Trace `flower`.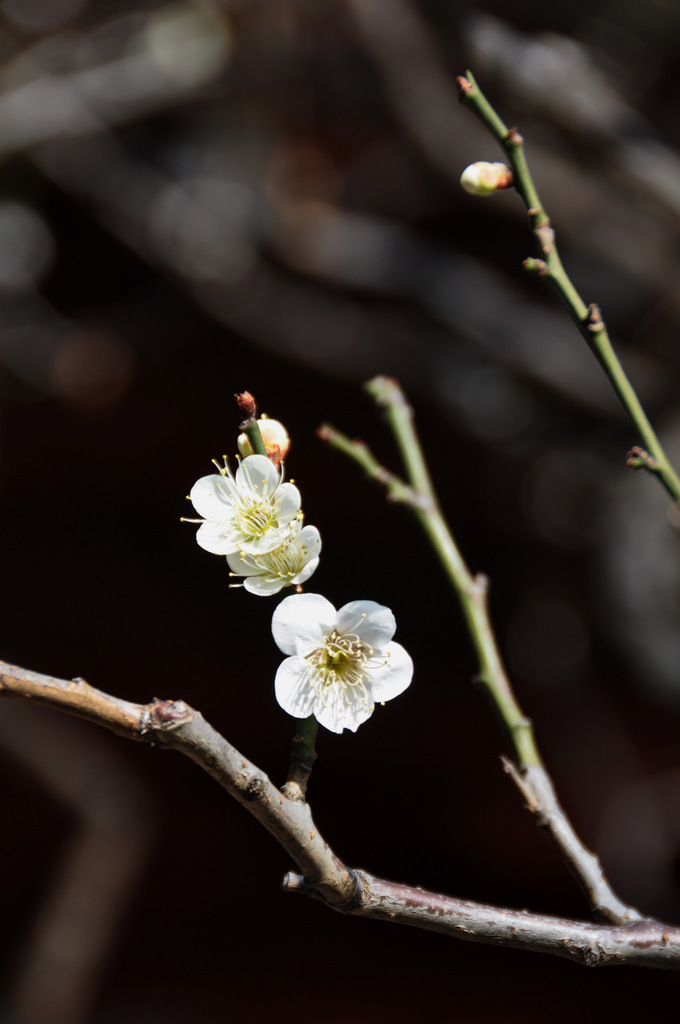
Traced to 225 515 323 597.
